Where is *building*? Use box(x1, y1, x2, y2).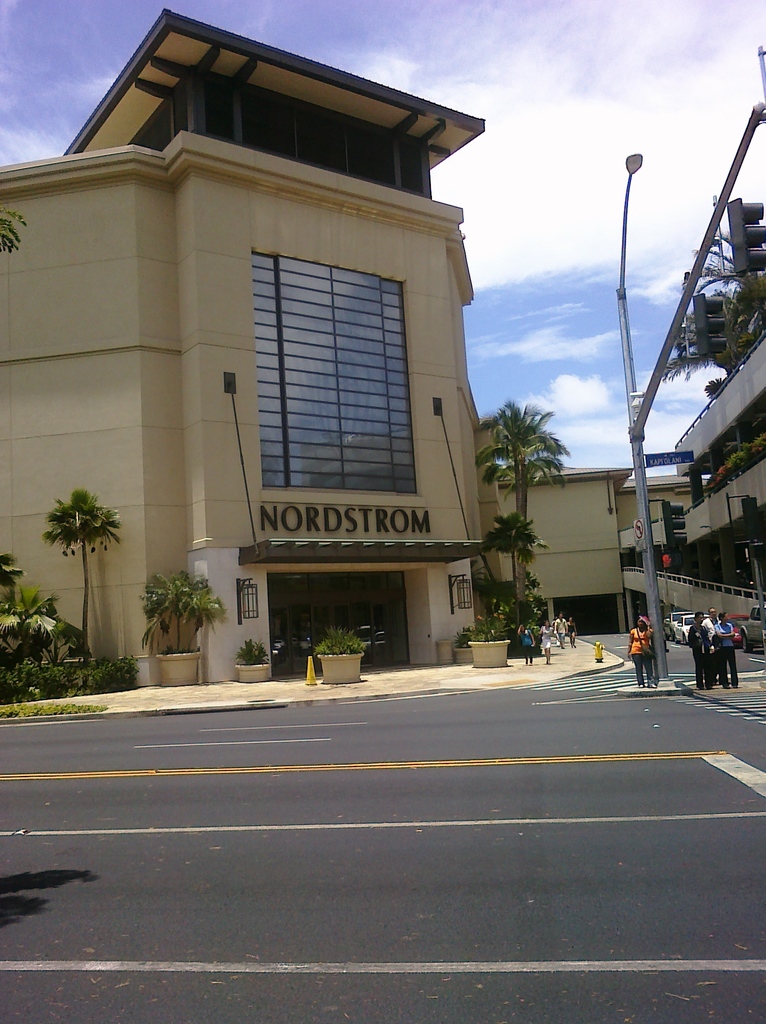
box(481, 456, 707, 634).
